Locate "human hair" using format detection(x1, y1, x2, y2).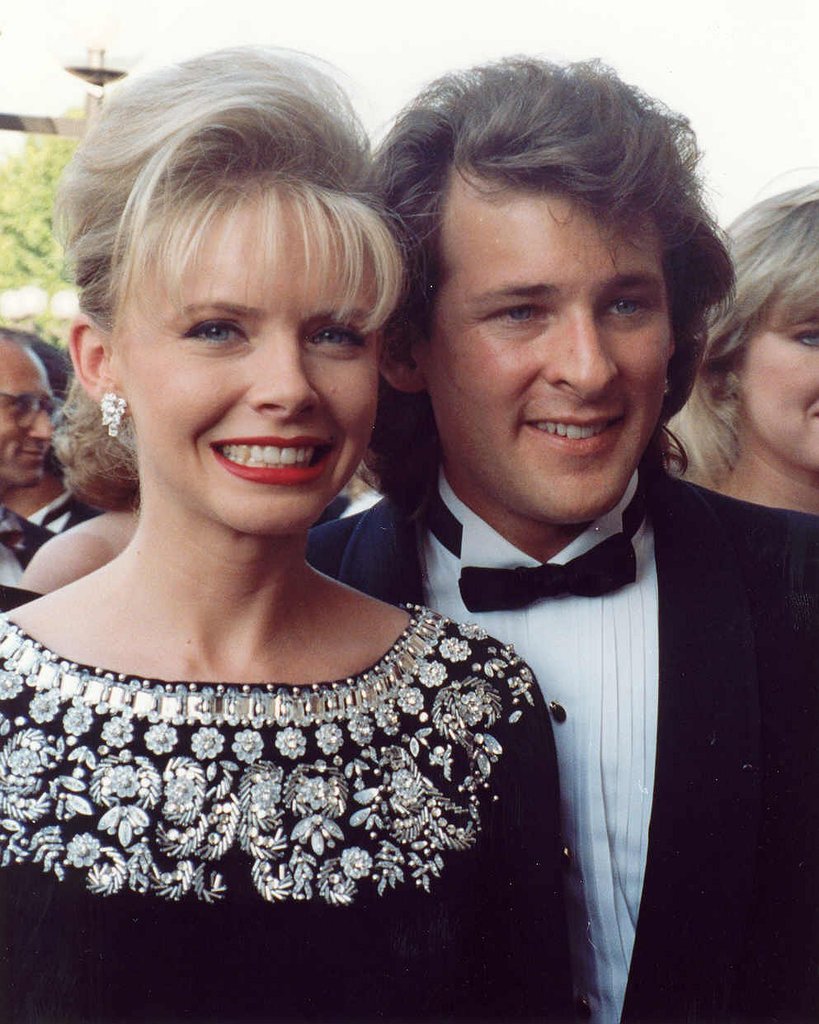
detection(659, 179, 818, 498).
